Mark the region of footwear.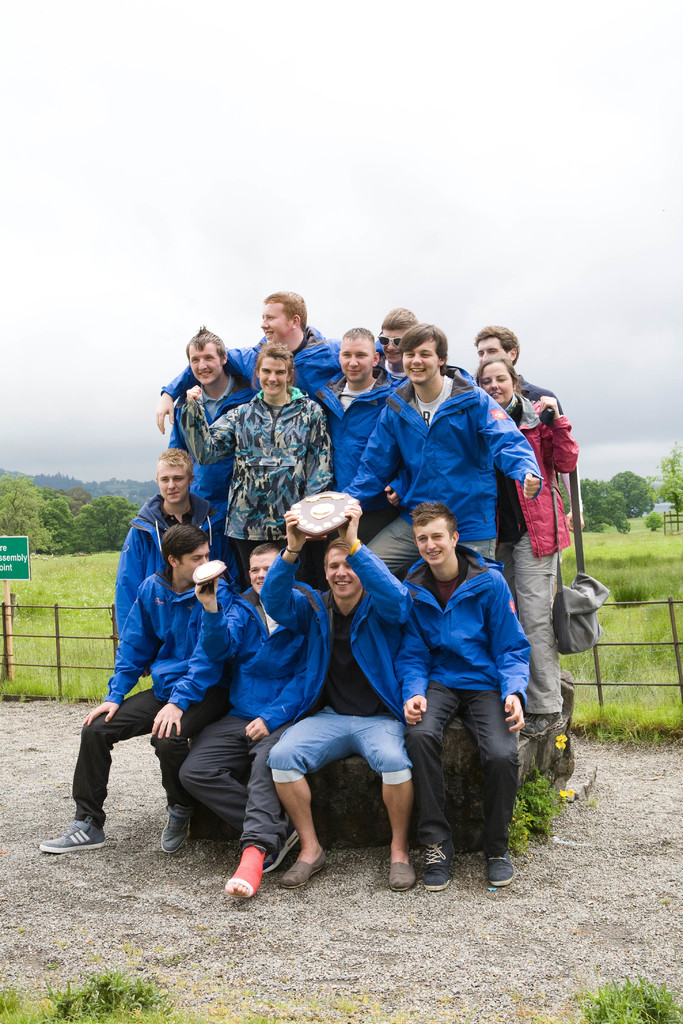
Region: {"x1": 516, "y1": 712, "x2": 565, "y2": 737}.
